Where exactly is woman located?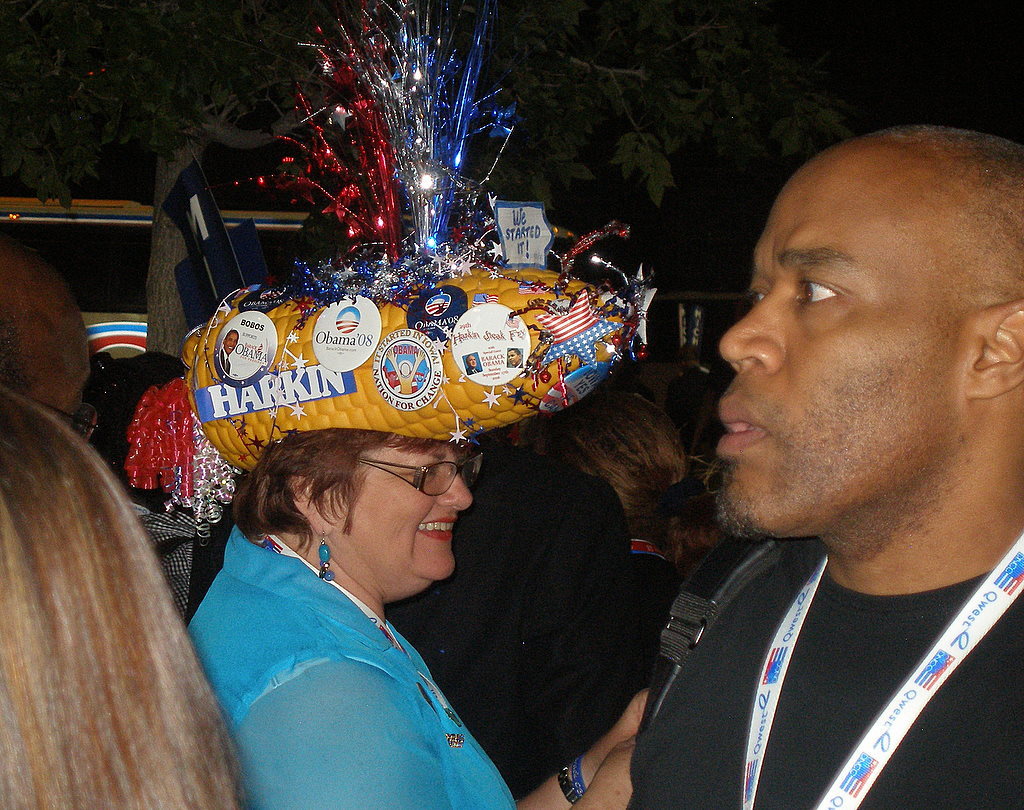
Its bounding box is Rect(144, 247, 766, 788).
